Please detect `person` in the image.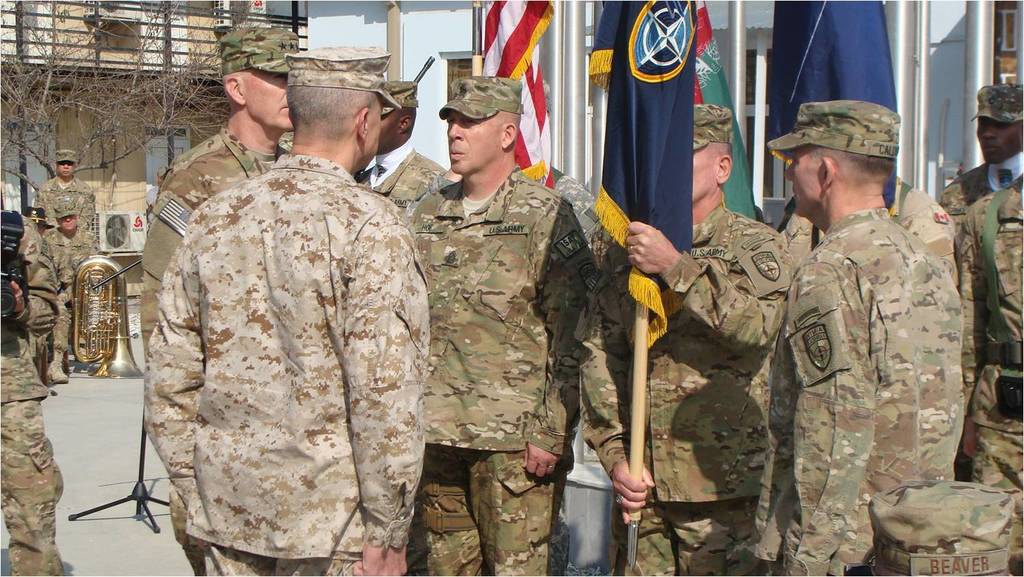
<bbox>354, 83, 446, 214</bbox>.
